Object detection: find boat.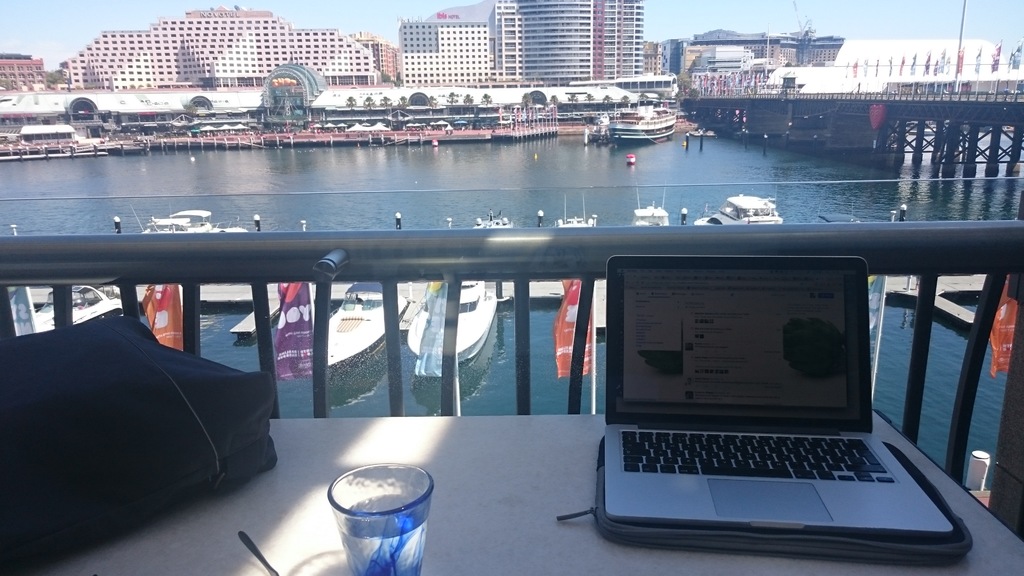
l=405, t=273, r=499, b=367.
